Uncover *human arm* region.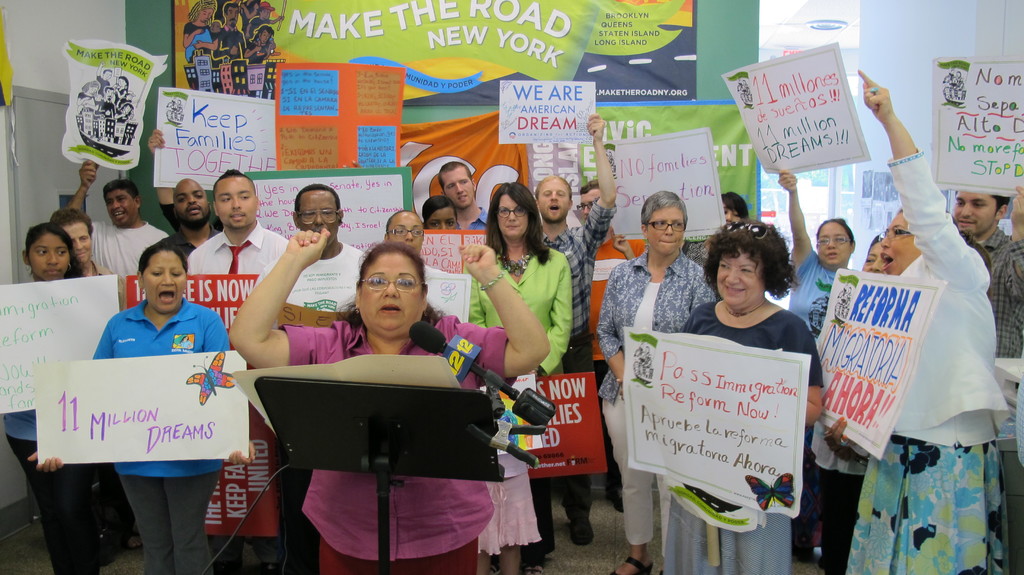
Uncovered: pyautogui.locateOnScreen(444, 244, 552, 391).
